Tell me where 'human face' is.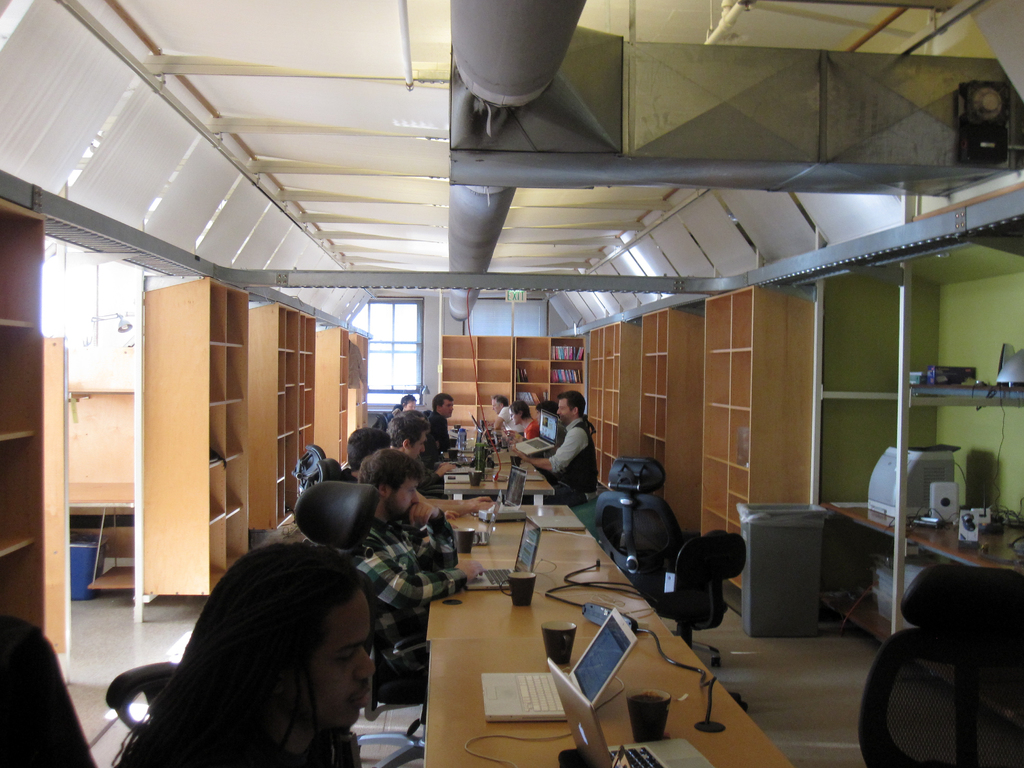
'human face' is at {"left": 404, "top": 394, "right": 412, "bottom": 410}.
